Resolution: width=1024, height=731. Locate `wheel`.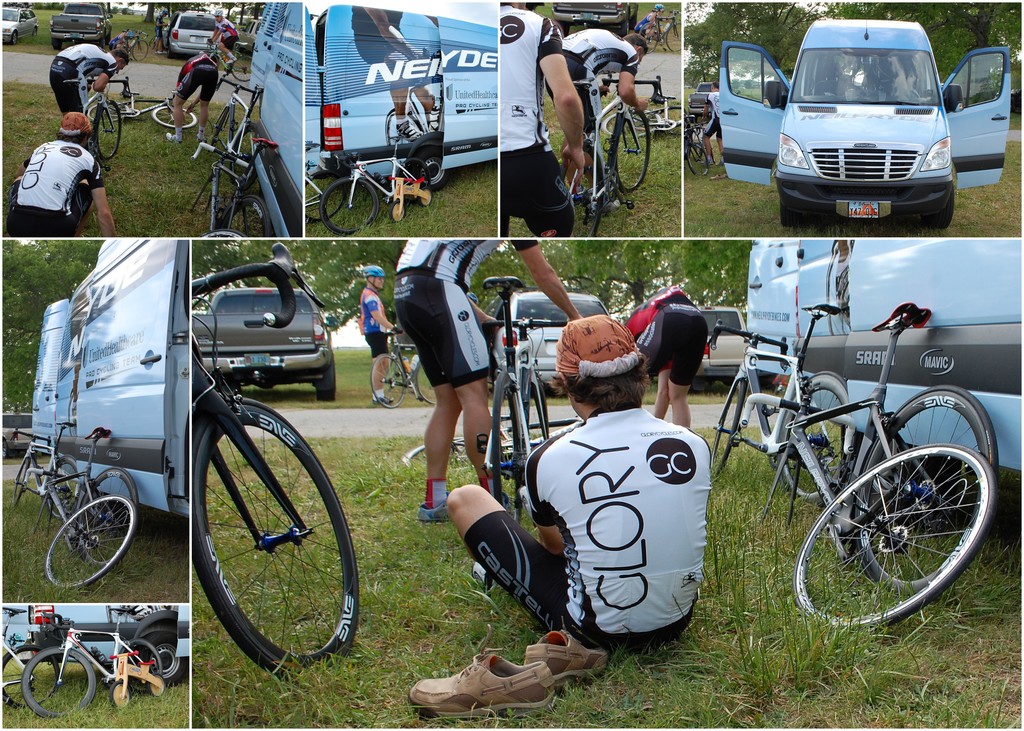
{"left": 164, "top": 46, "right": 173, "bottom": 59}.
